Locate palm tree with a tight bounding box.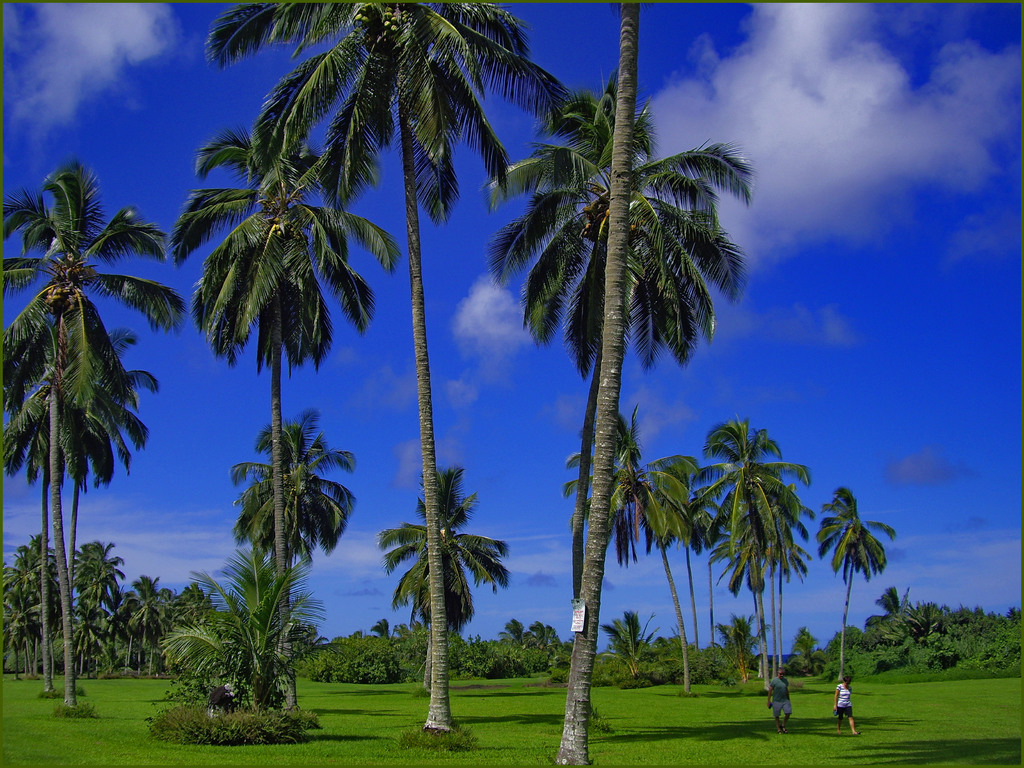
bbox(177, 115, 376, 671).
